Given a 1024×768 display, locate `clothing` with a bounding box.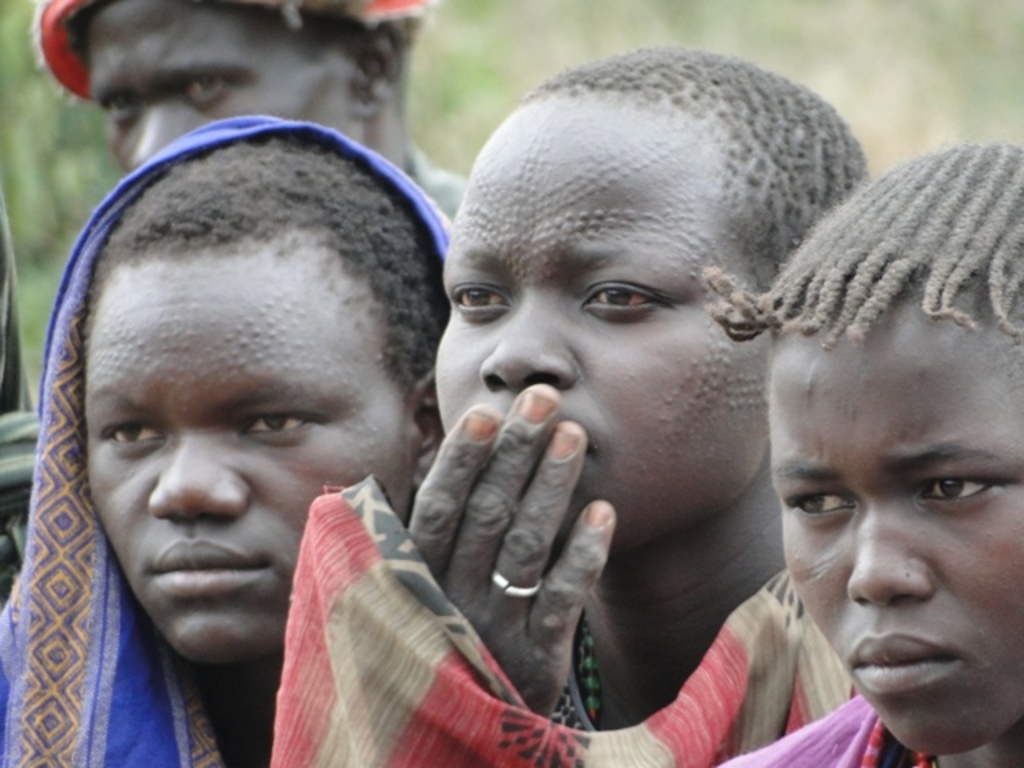
Located: BBox(717, 686, 960, 766).
